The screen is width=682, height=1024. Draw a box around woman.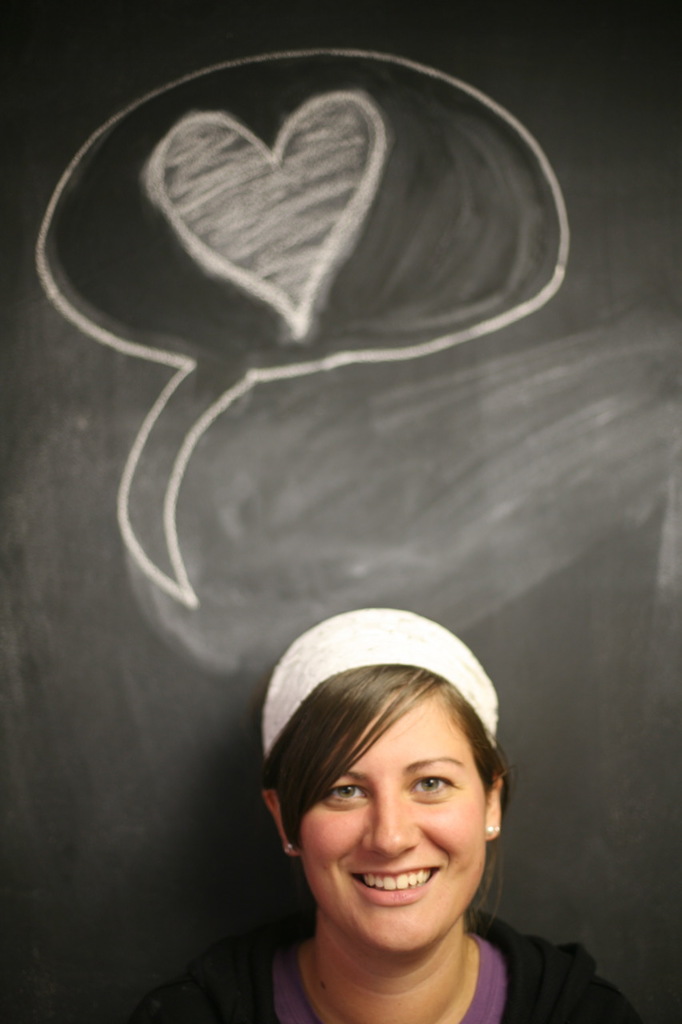
x1=171 y1=581 x2=597 y2=1023.
